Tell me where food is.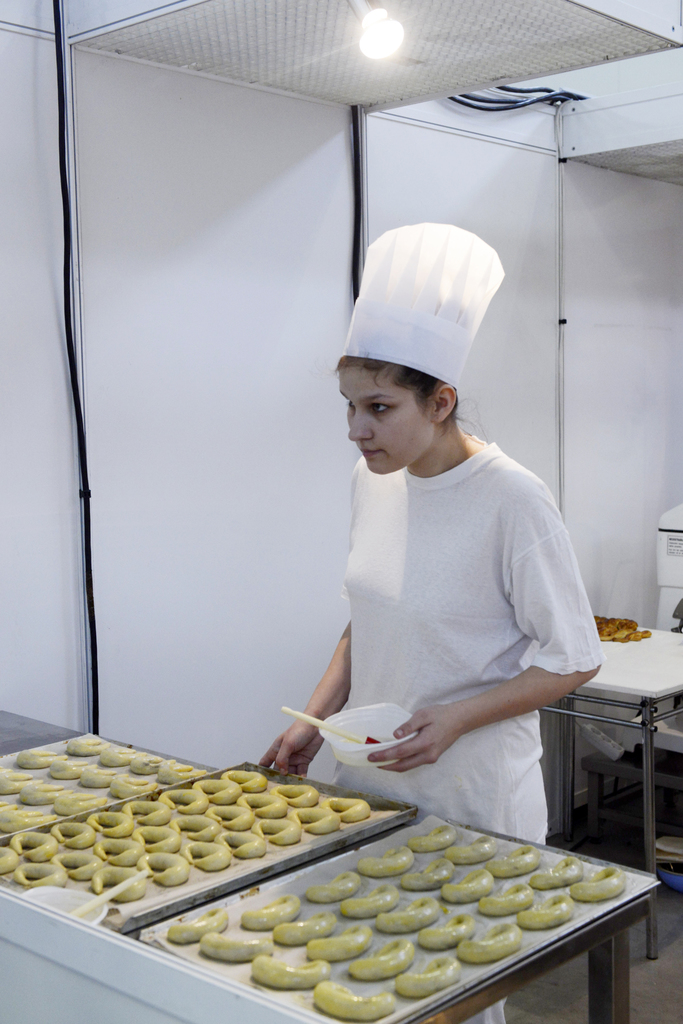
food is at Rect(479, 879, 533, 918).
